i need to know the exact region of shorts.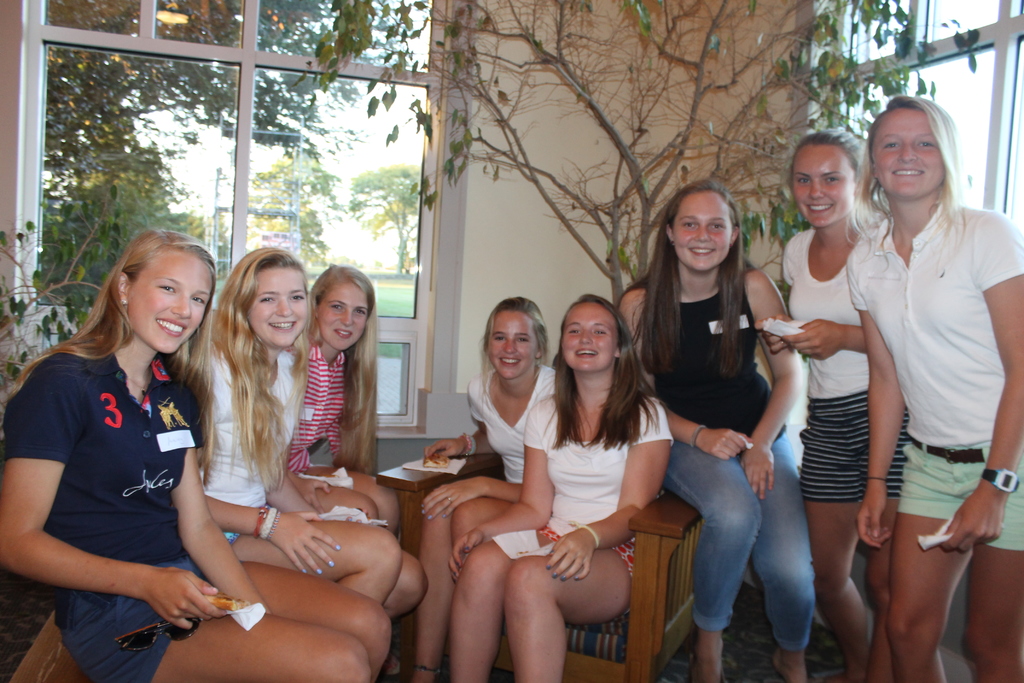
Region: [898, 438, 1023, 552].
